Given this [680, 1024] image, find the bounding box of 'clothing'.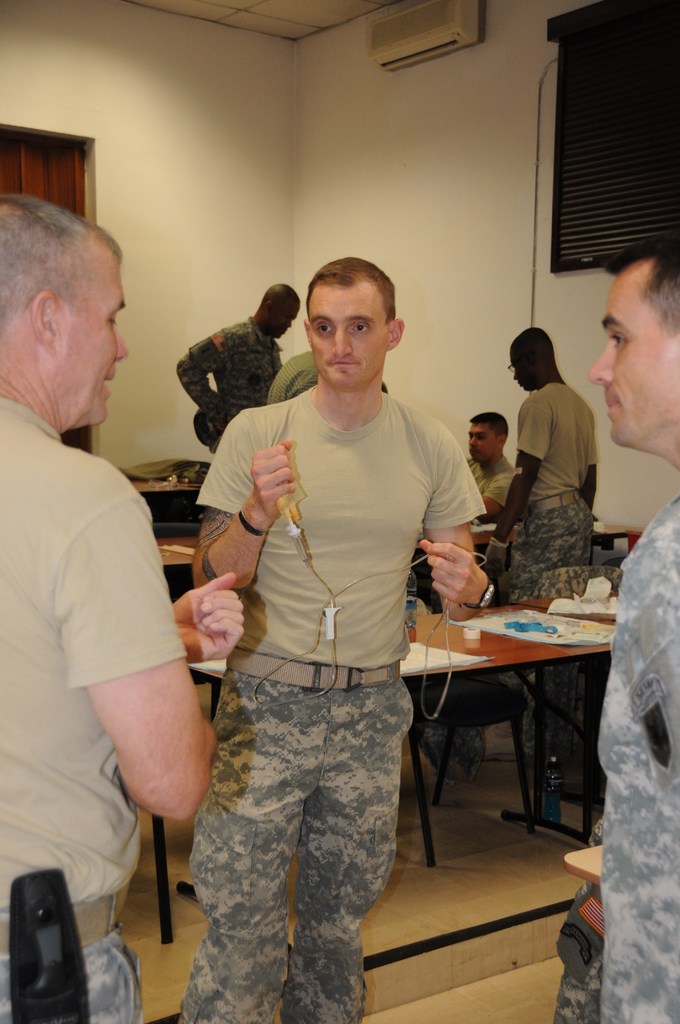
detection(271, 353, 319, 404).
